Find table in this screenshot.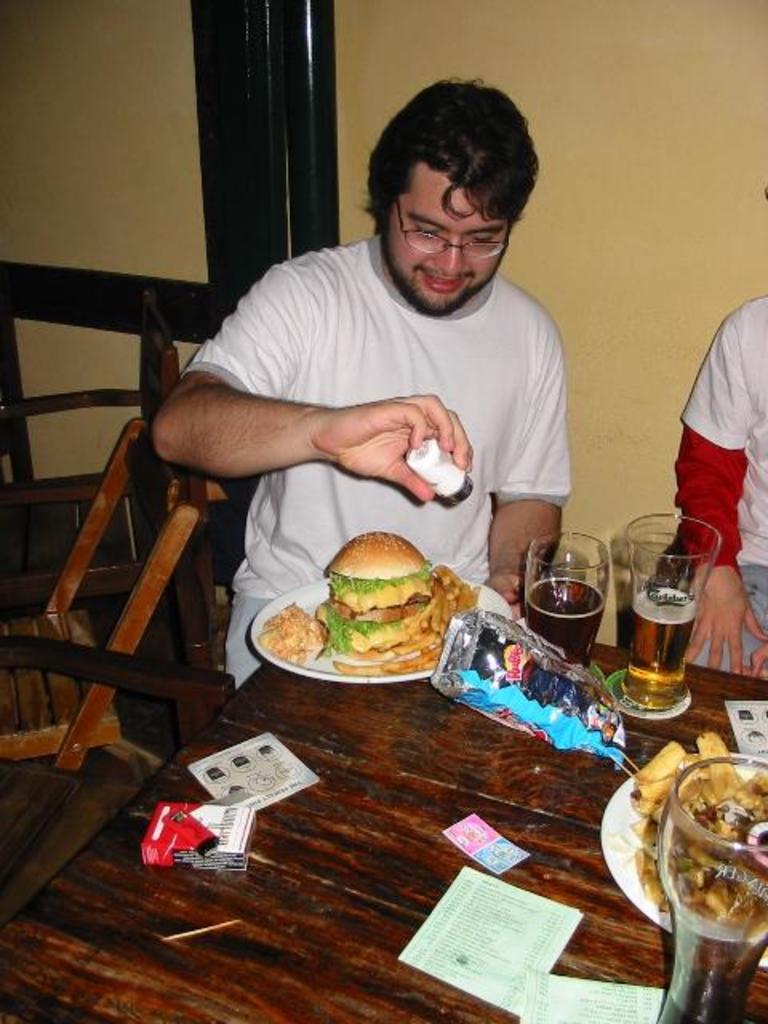
The bounding box for table is x1=91 y1=546 x2=706 y2=965.
